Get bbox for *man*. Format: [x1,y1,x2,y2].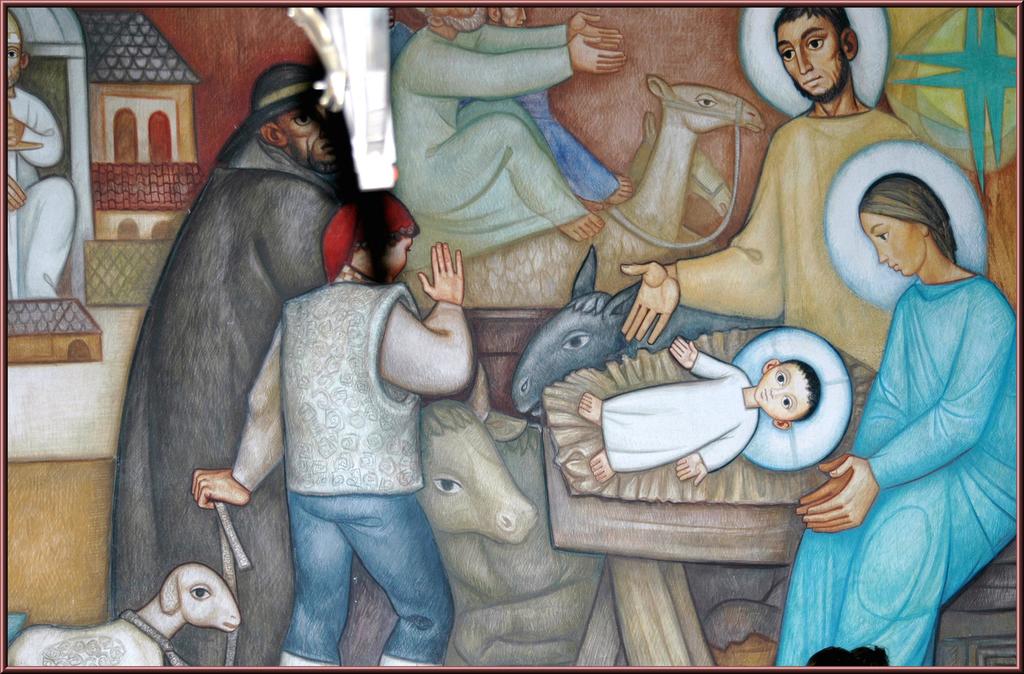
[622,2,914,370].
